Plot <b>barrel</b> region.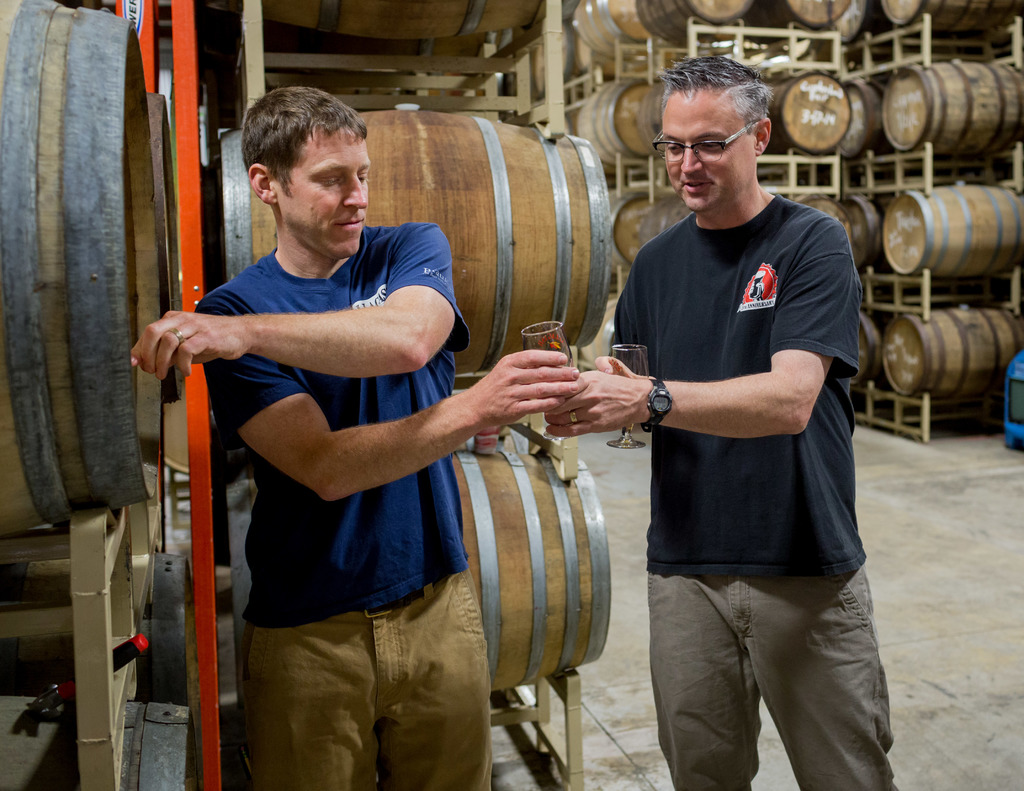
Plotted at x1=778 y1=184 x2=898 y2=286.
